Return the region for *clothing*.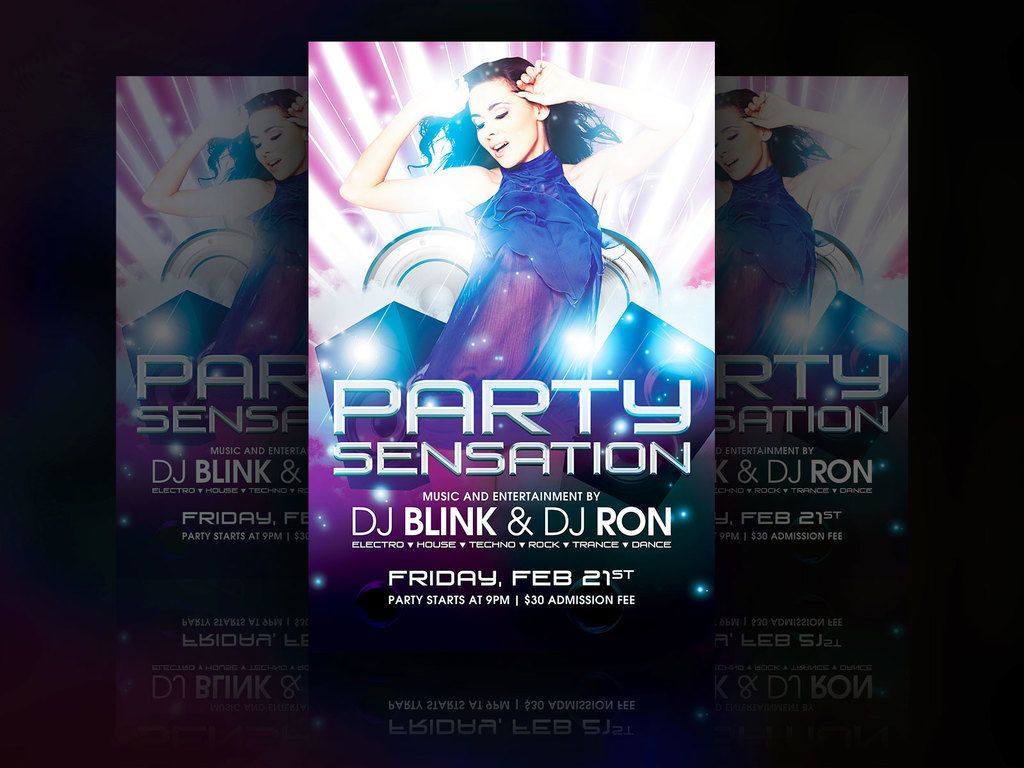
Rect(721, 172, 822, 392).
